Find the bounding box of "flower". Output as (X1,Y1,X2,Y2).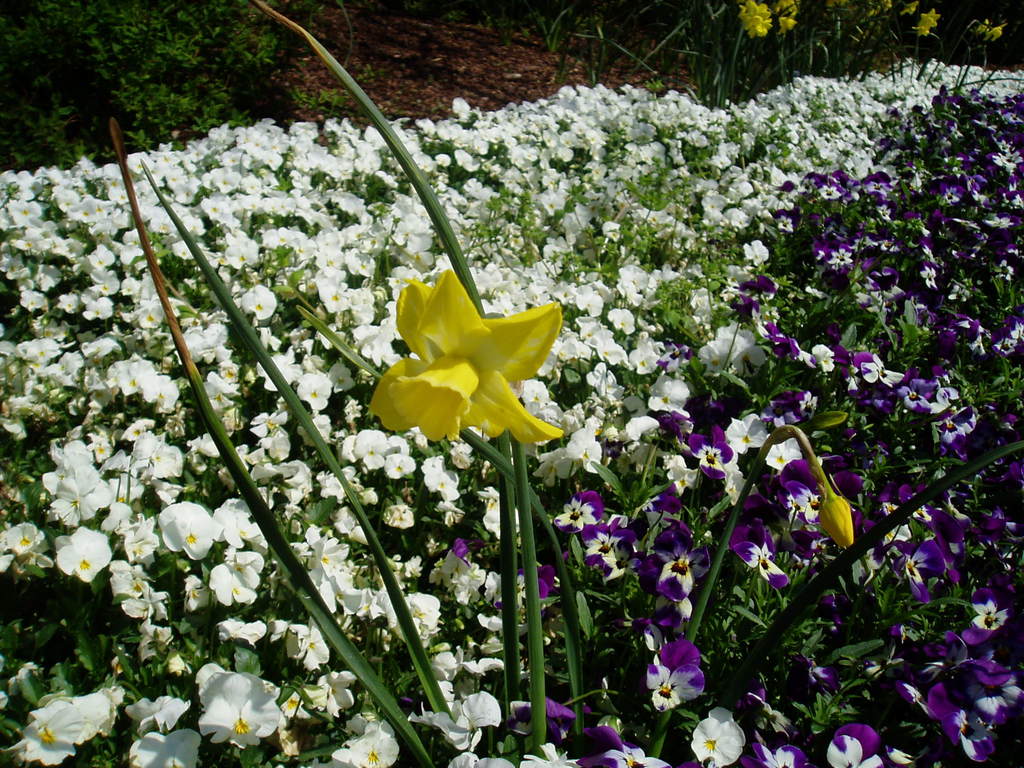
(367,249,577,449).
